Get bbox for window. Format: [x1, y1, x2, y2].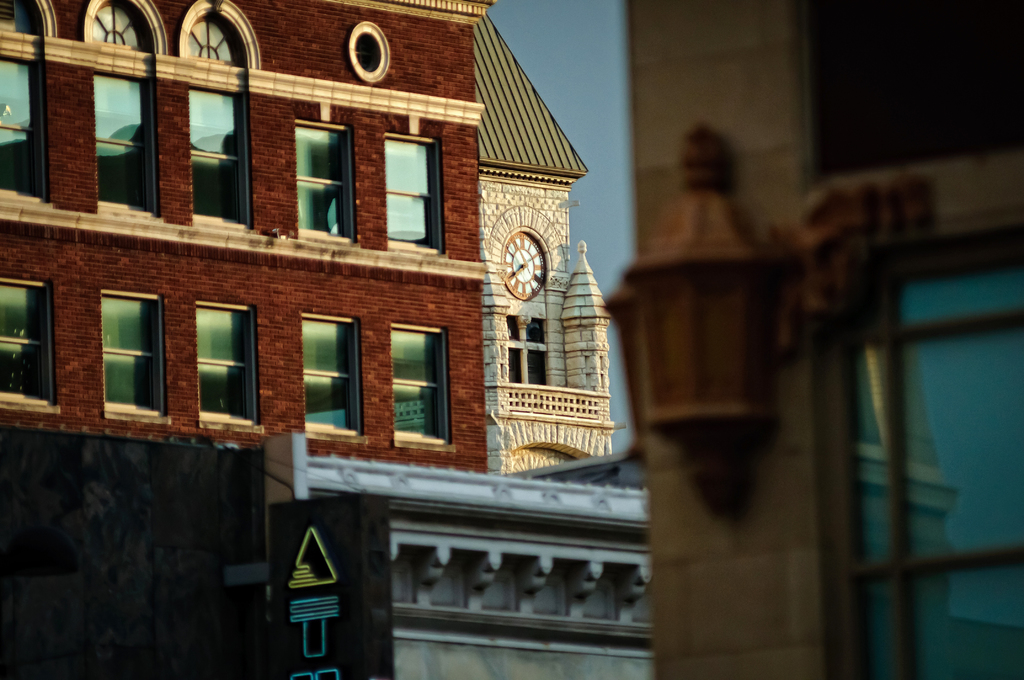
[383, 131, 442, 254].
